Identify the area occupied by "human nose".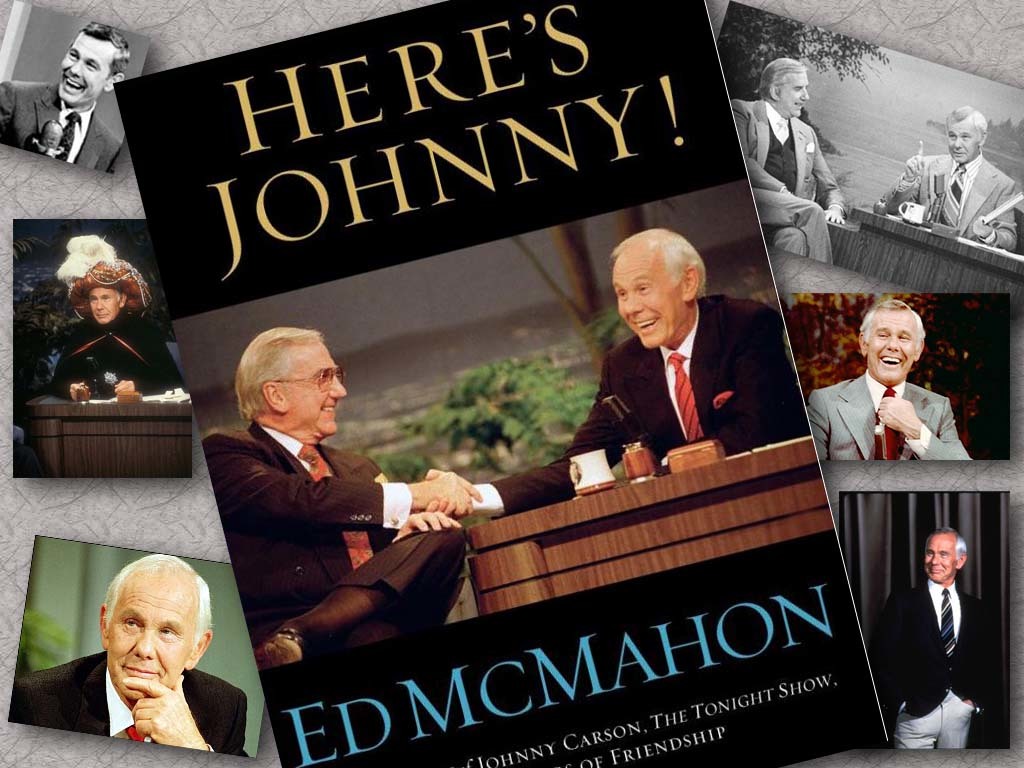
Area: 68, 61, 81, 76.
